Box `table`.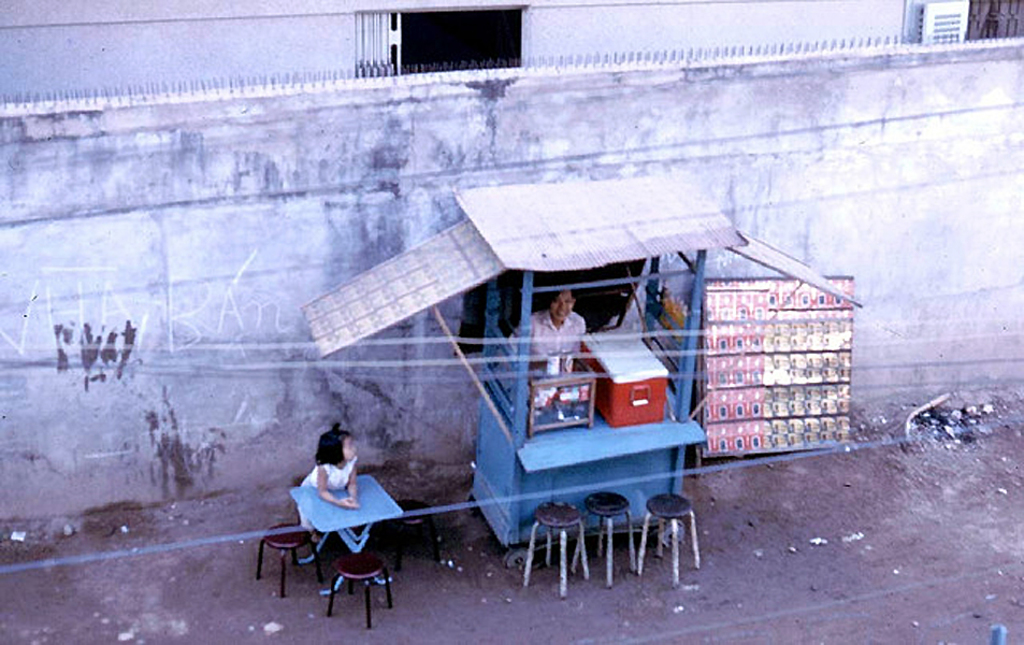
box(287, 475, 392, 591).
